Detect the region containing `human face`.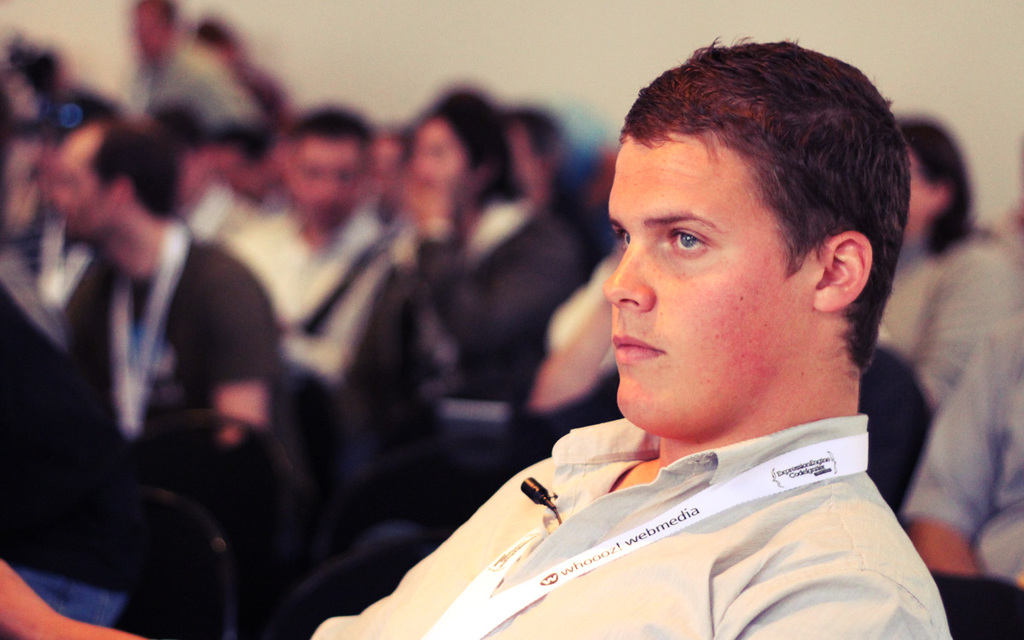
Rect(599, 125, 817, 438).
